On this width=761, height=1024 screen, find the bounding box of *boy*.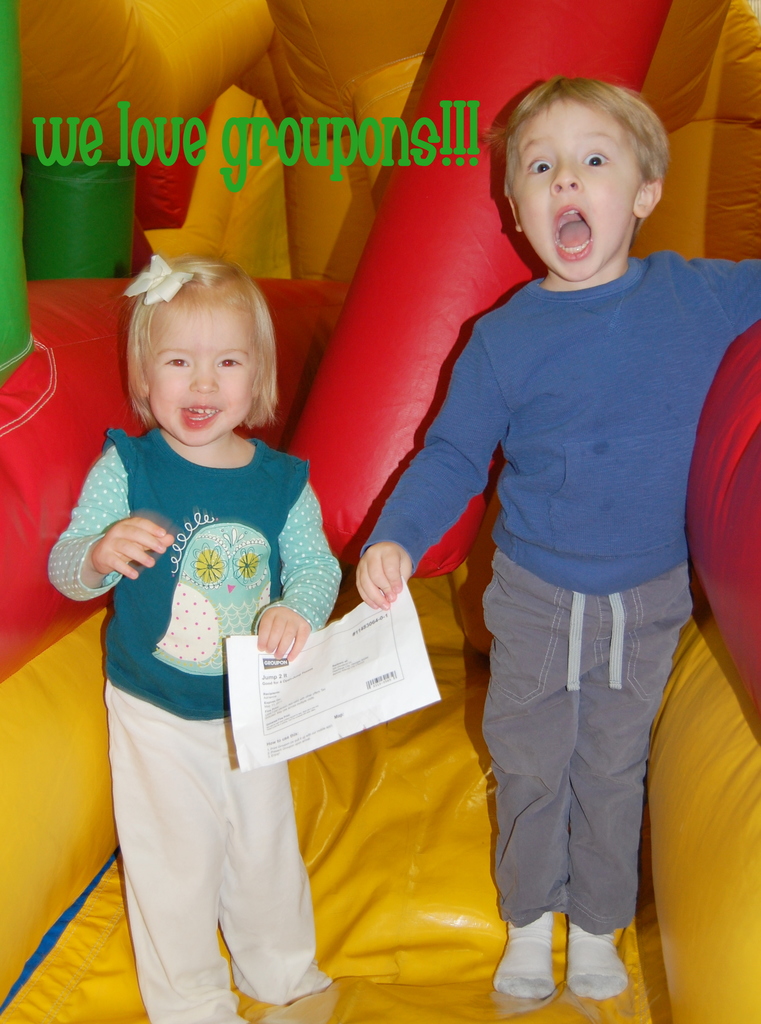
Bounding box: Rect(354, 74, 760, 1001).
